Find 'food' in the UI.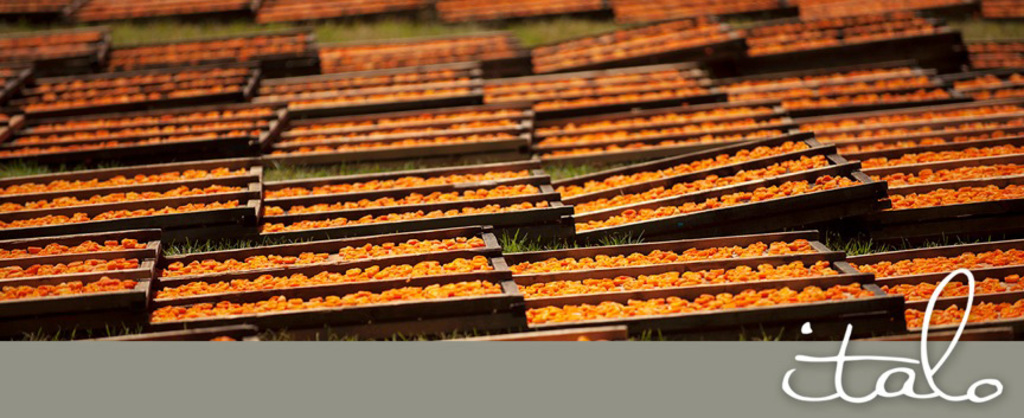
UI element at (left=0, top=257, right=137, bottom=279).
